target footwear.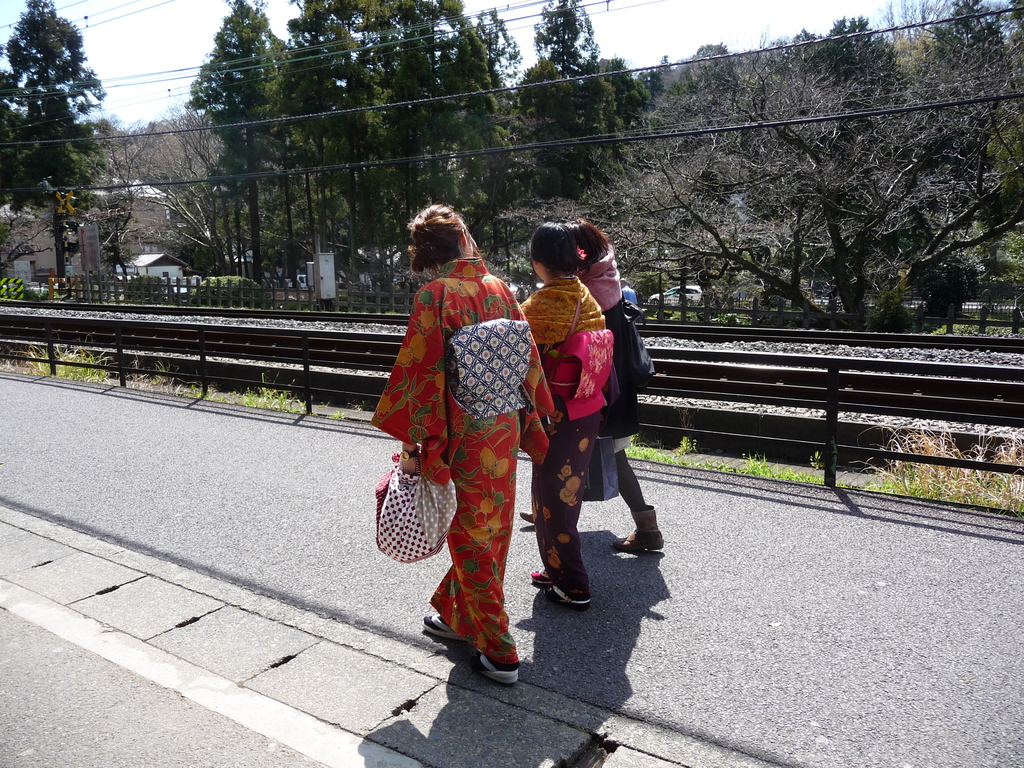
Target region: BBox(468, 653, 520, 688).
